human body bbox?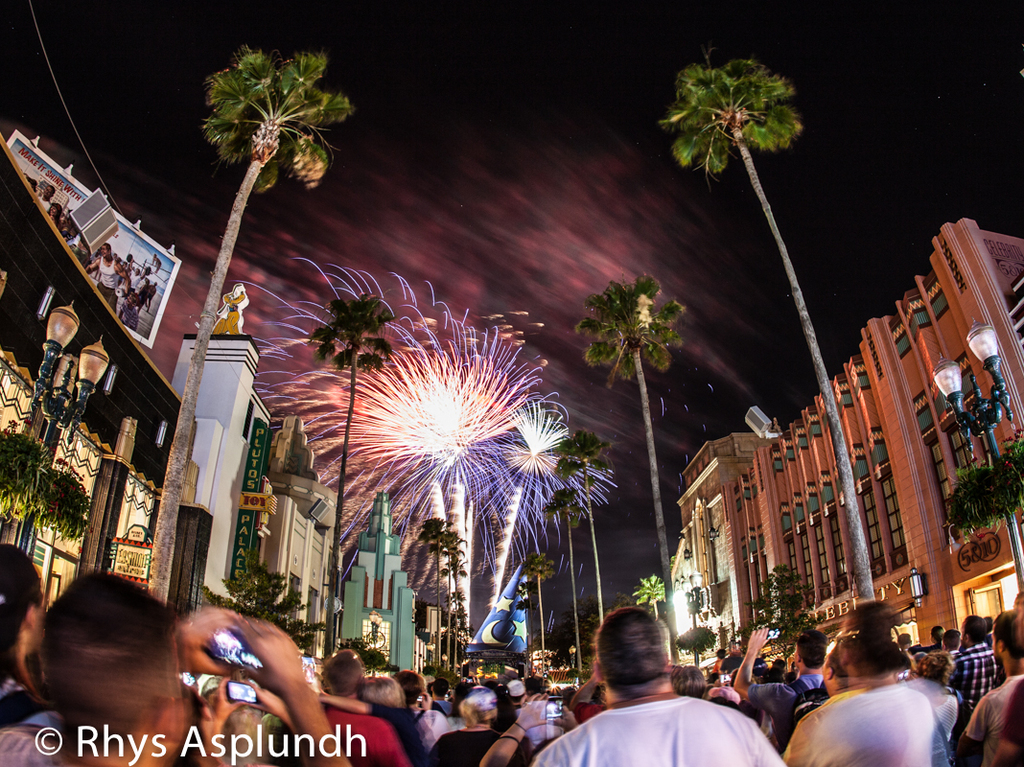
956:618:989:711
